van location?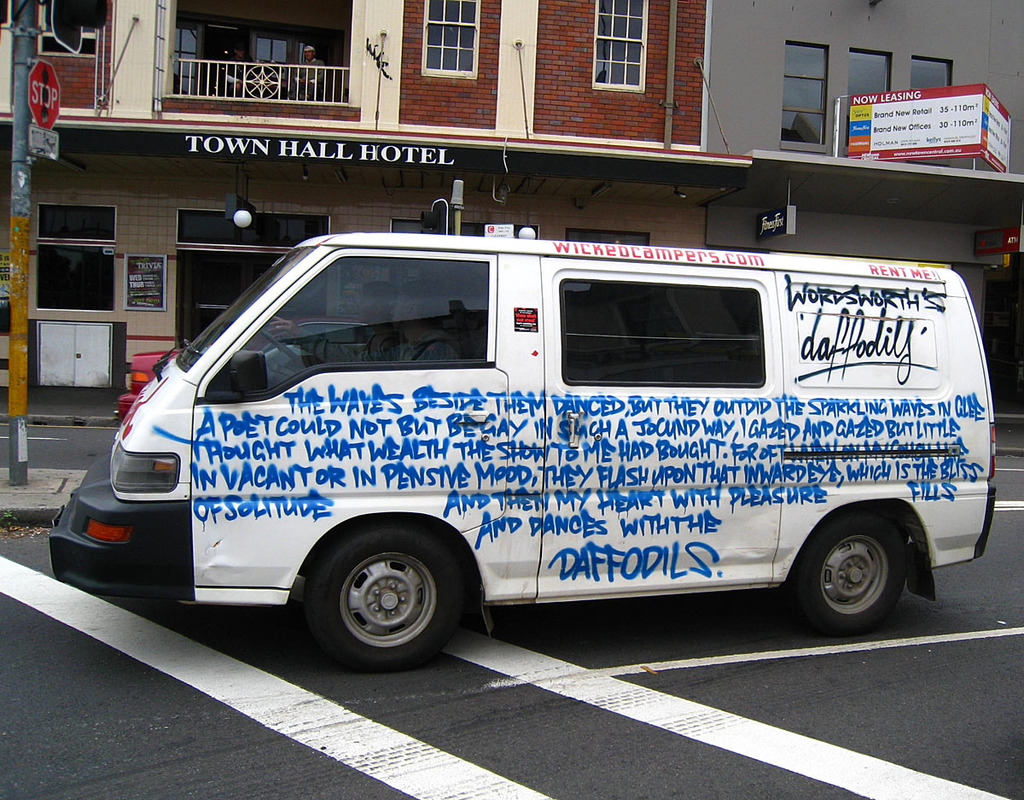
<box>46,236,992,676</box>
